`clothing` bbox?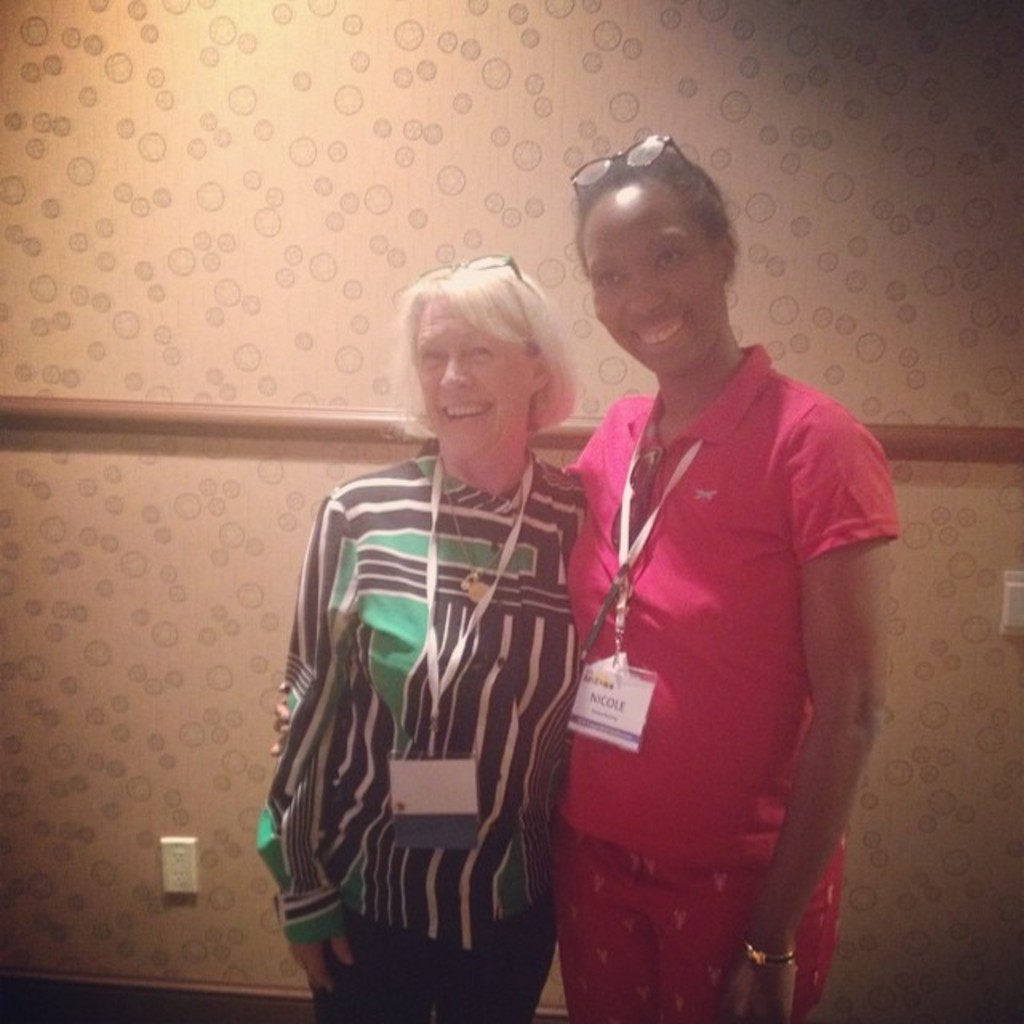
262,398,605,1023
